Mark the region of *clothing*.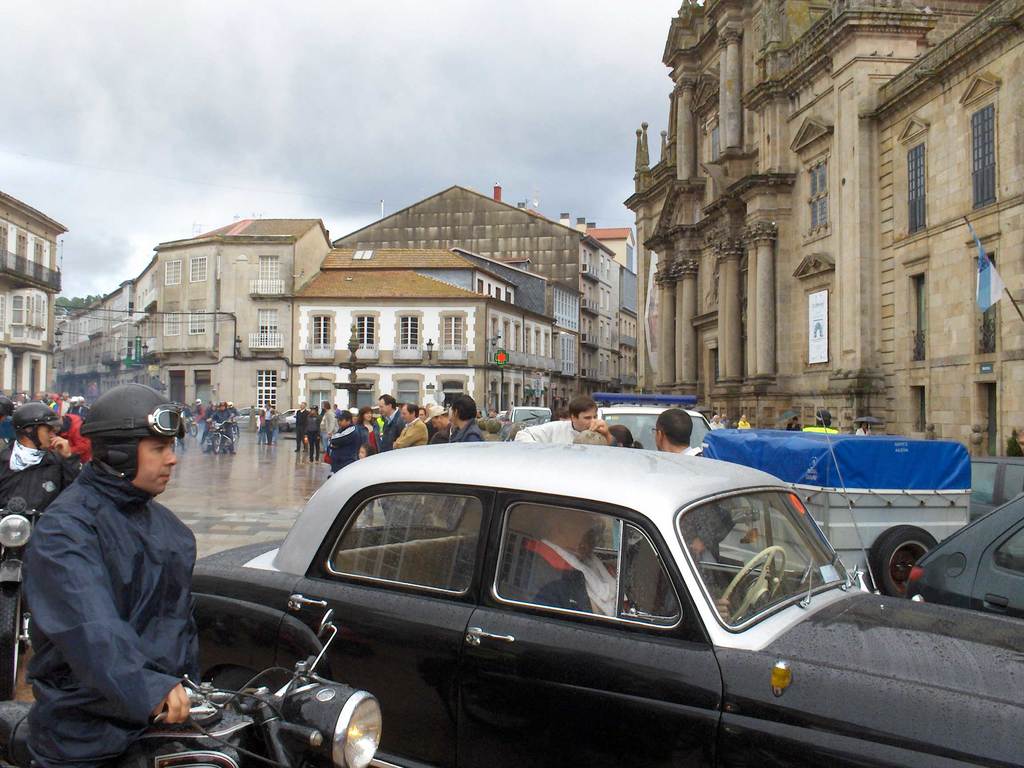
Region: BBox(63, 404, 95, 460).
